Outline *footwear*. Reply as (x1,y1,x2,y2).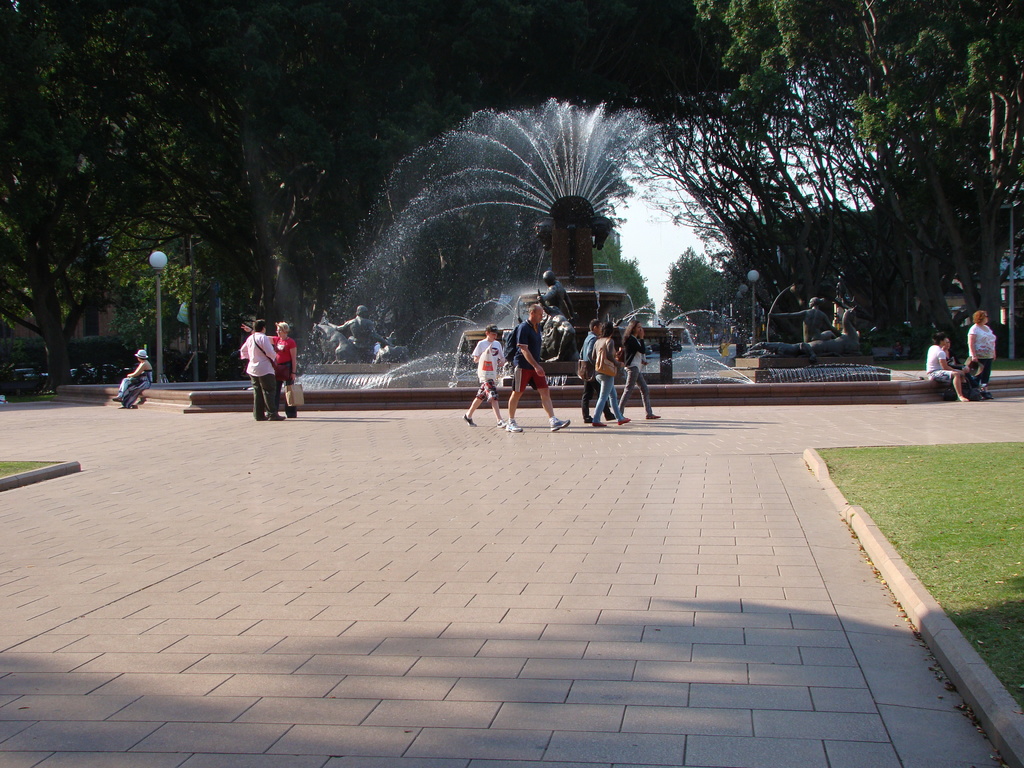
(463,410,474,428).
